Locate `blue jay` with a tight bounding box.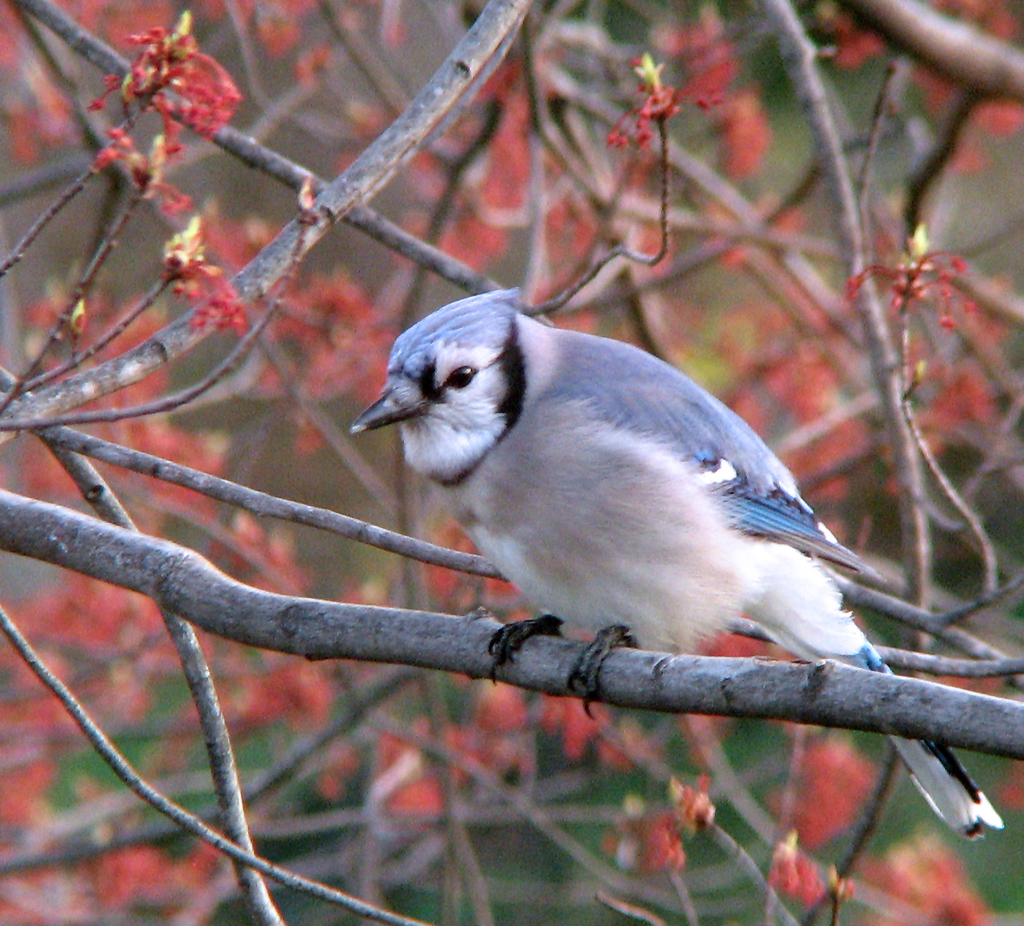
Rect(345, 284, 1012, 848).
